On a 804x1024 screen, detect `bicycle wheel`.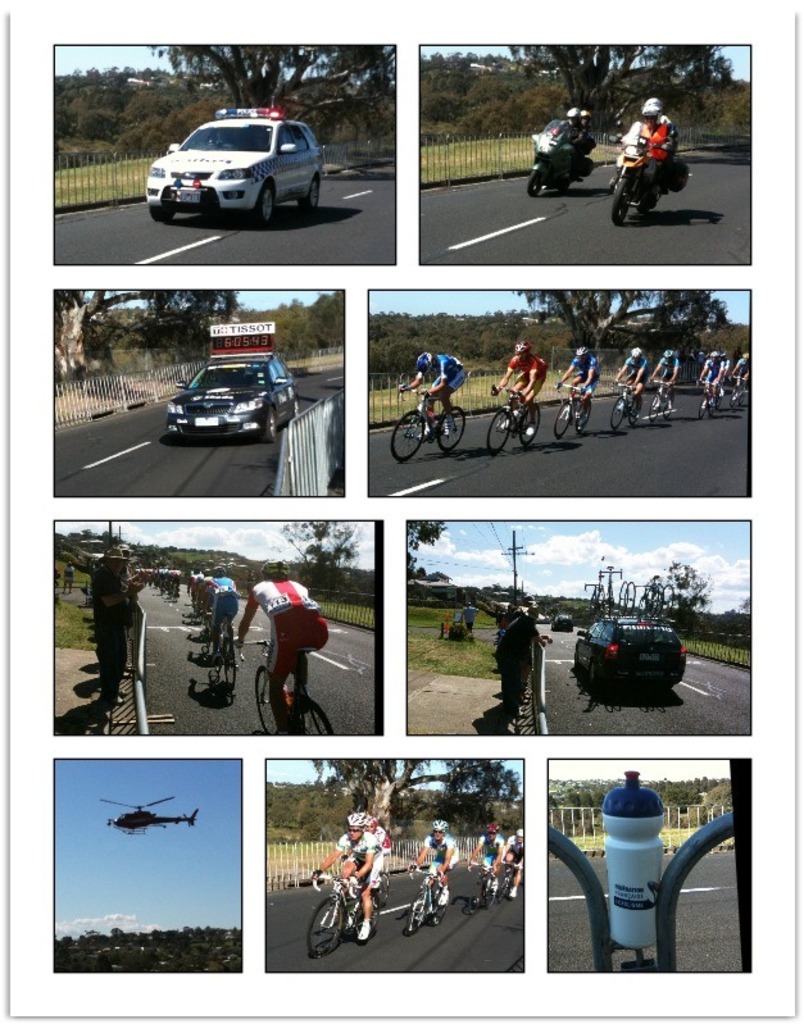
367,874,392,910.
